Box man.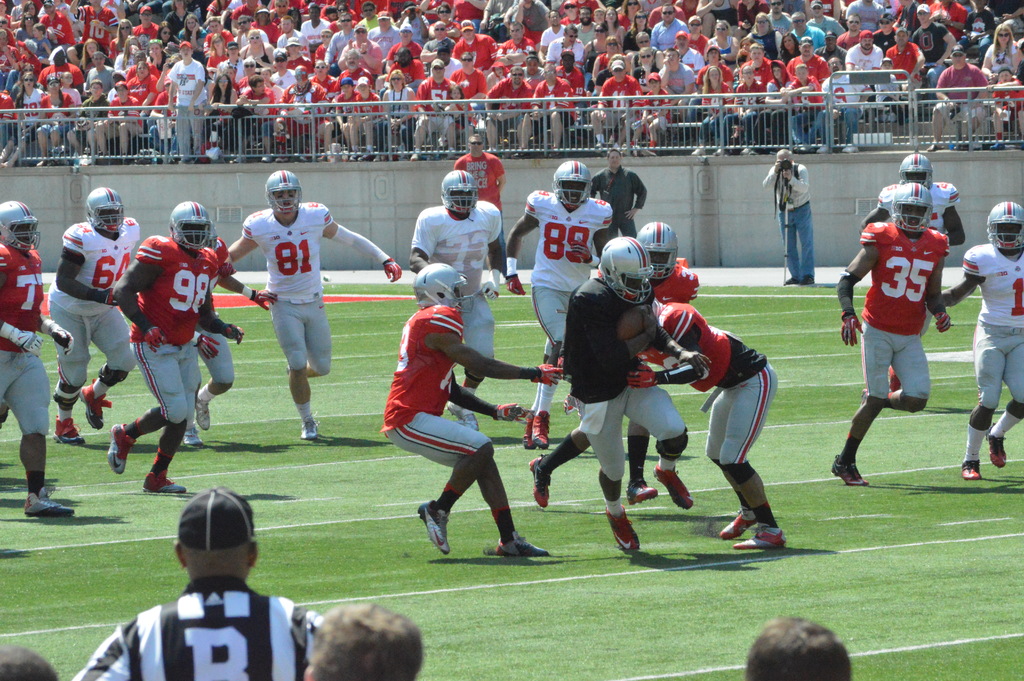
box=[508, 158, 621, 447].
